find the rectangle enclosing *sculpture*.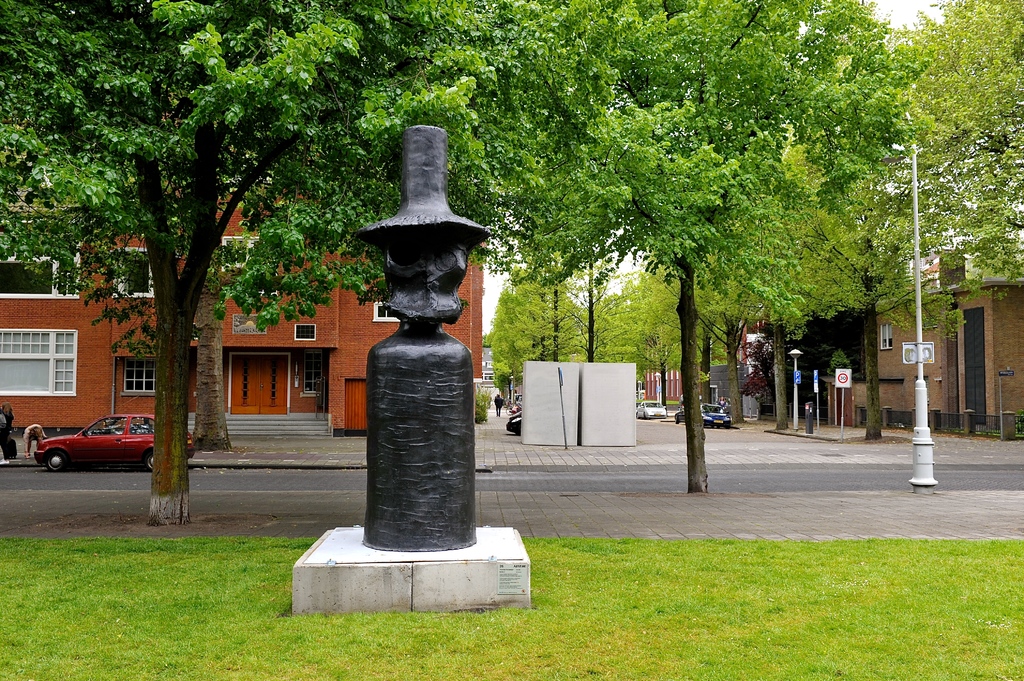
pyautogui.locateOnScreen(342, 83, 505, 601).
